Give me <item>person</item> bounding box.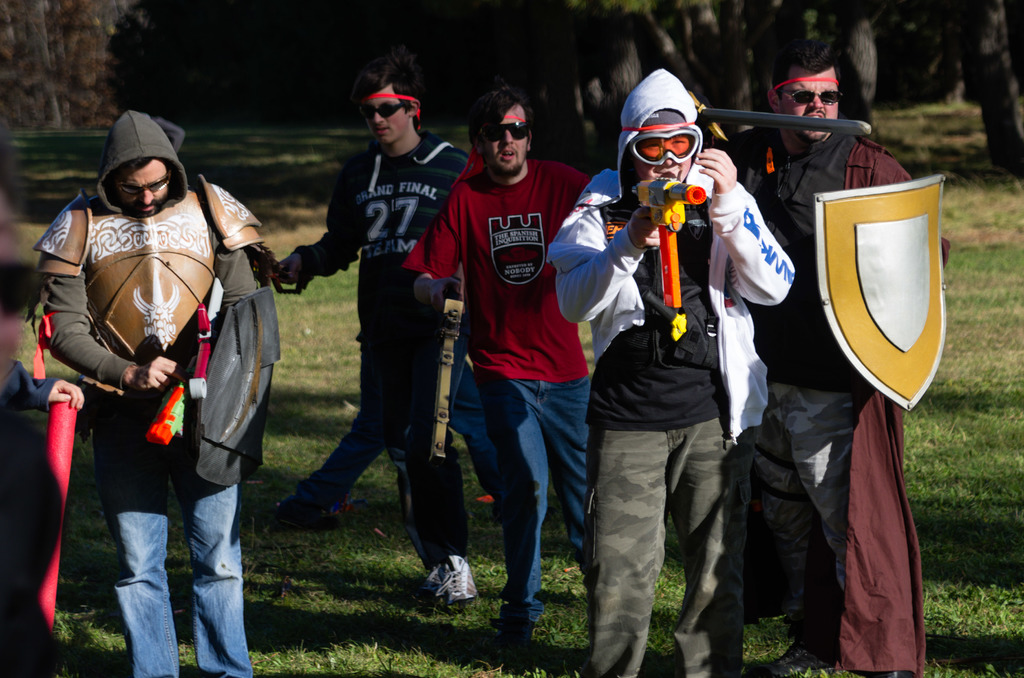
[542,67,748,677].
